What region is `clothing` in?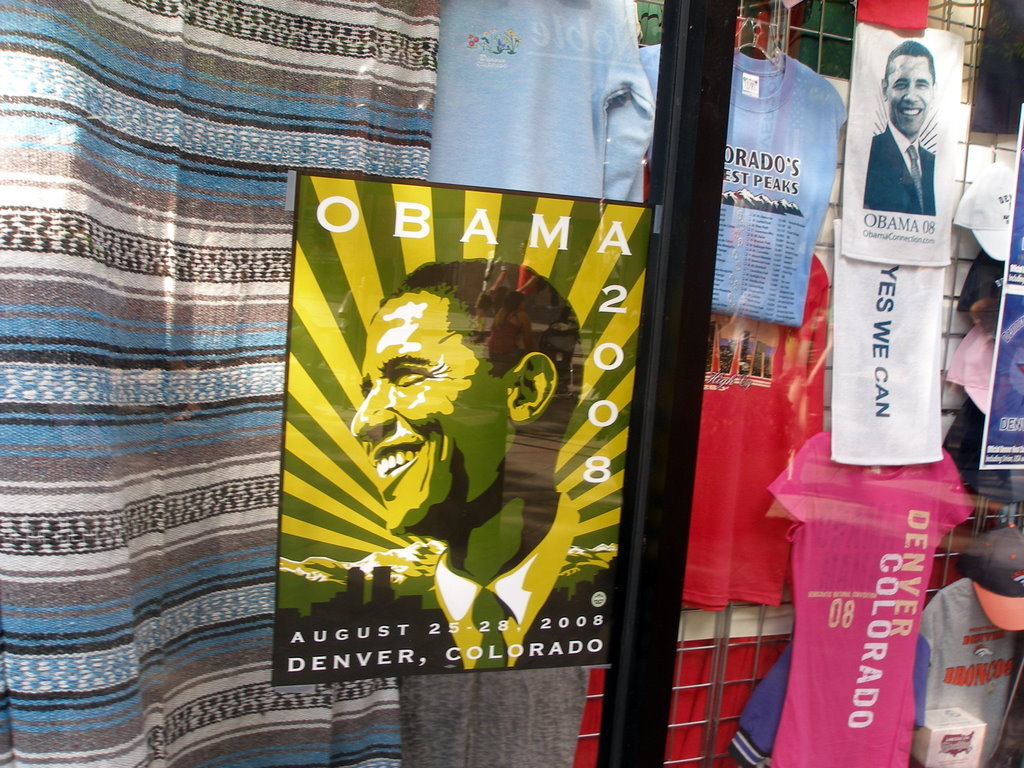
rect(435, 7, 661, 197).
